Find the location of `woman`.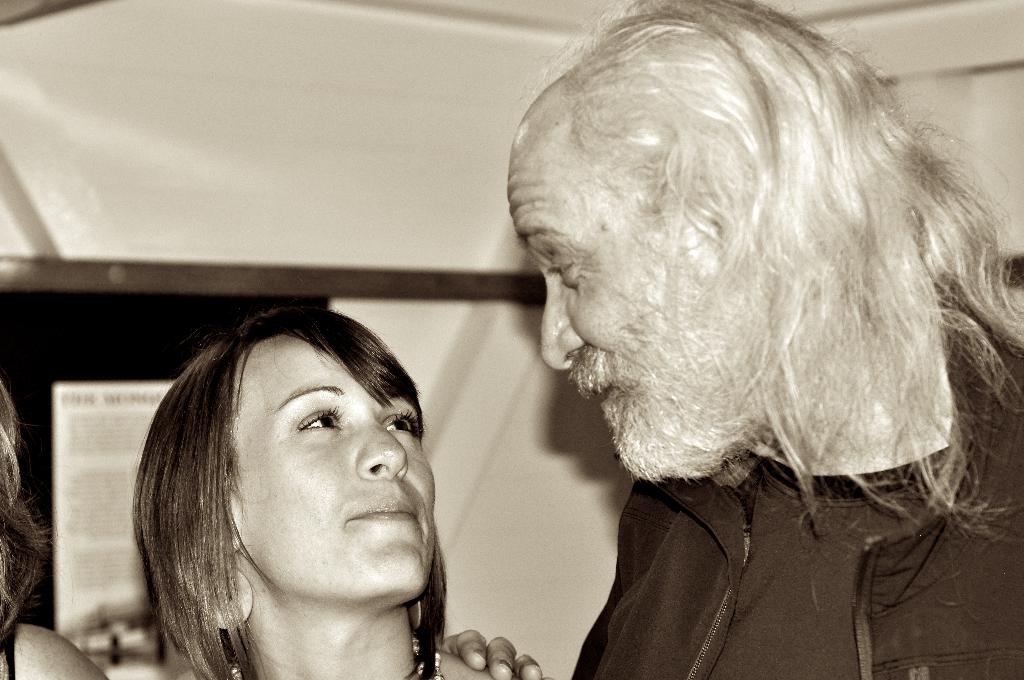
Location: x1=0, y1=379, x2=108, y2=679.
